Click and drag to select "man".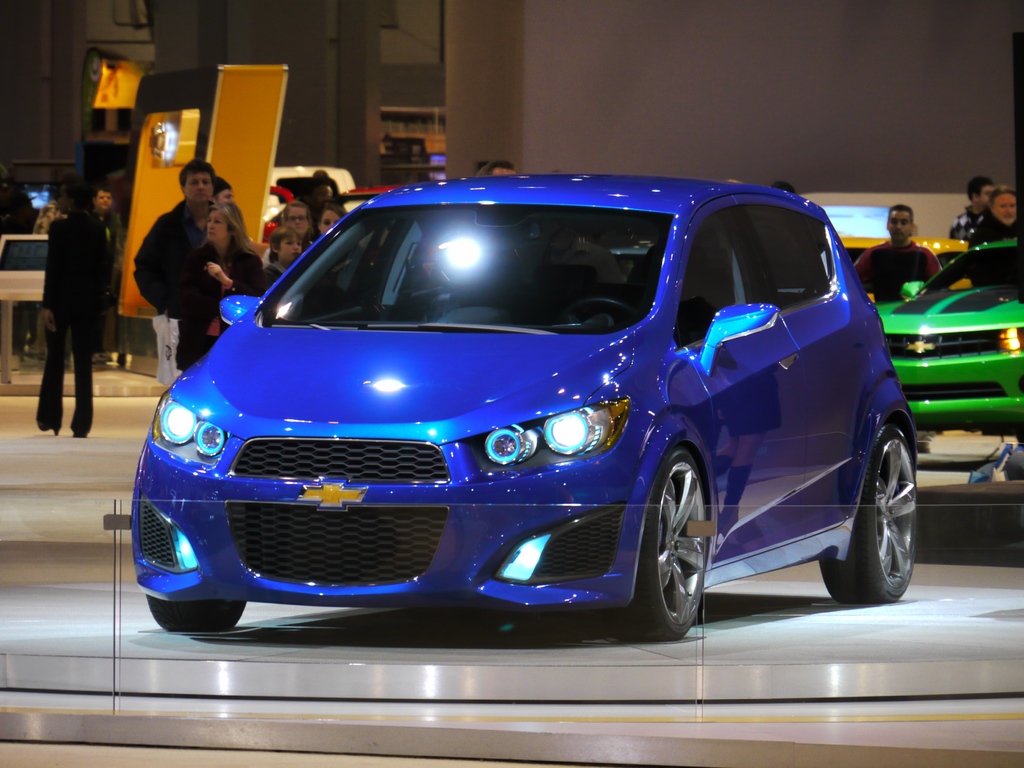
Selection: 29,179,118,441.
